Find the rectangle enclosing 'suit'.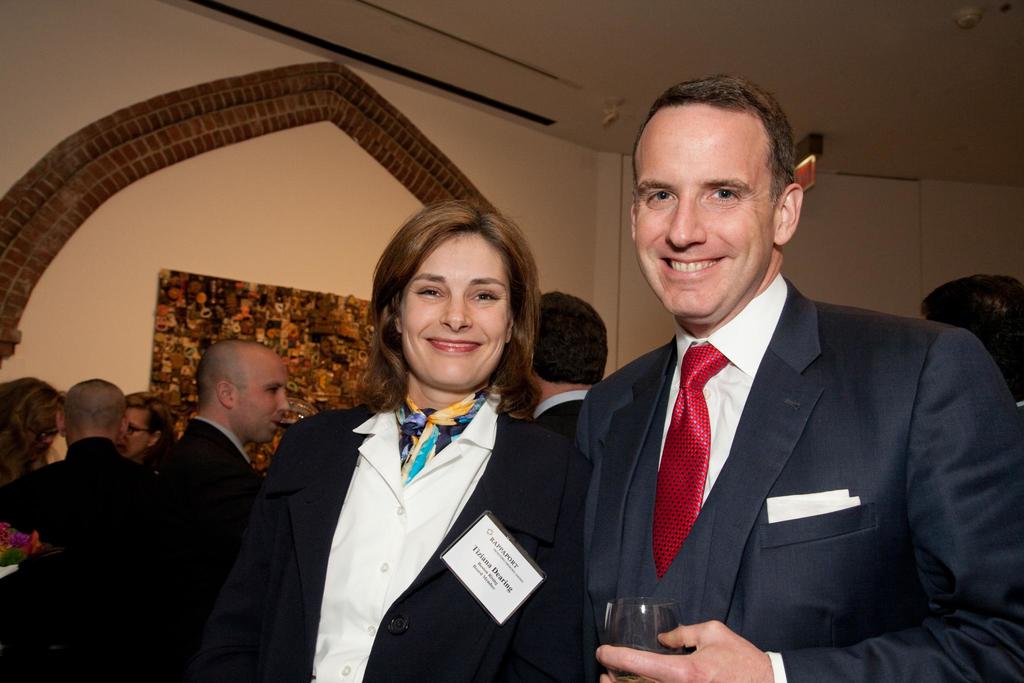
box=[156, 418, 252, 681].
